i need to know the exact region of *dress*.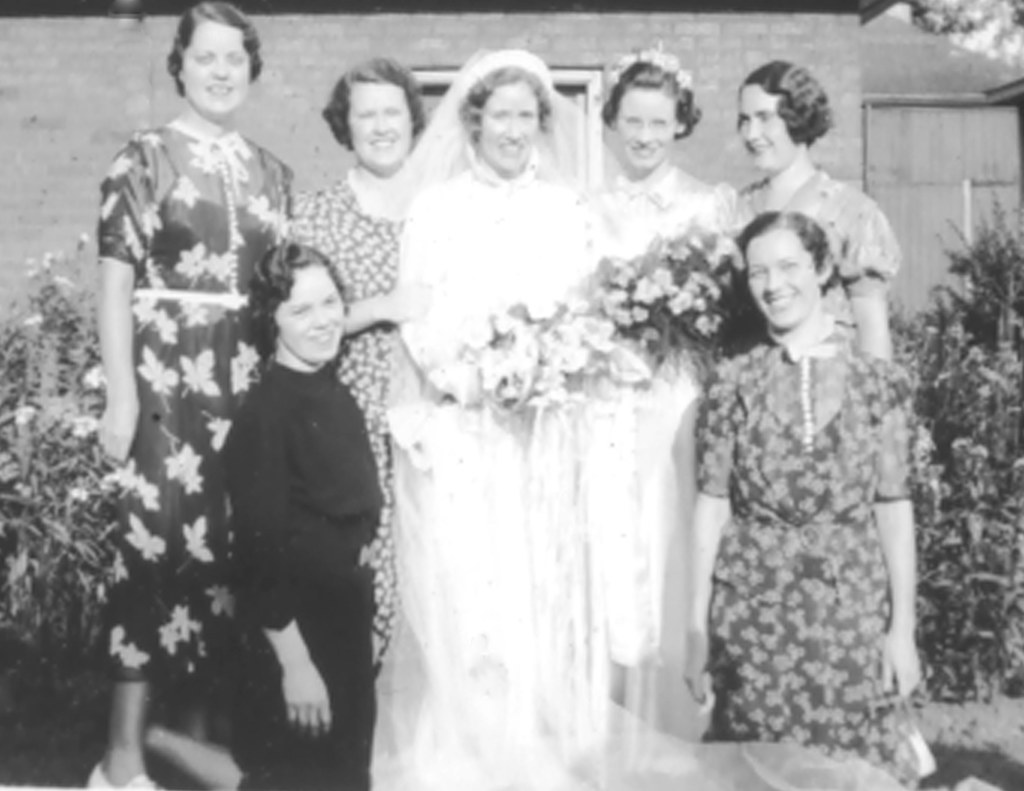
Region: bbox=(596, 168, 752, 790).
